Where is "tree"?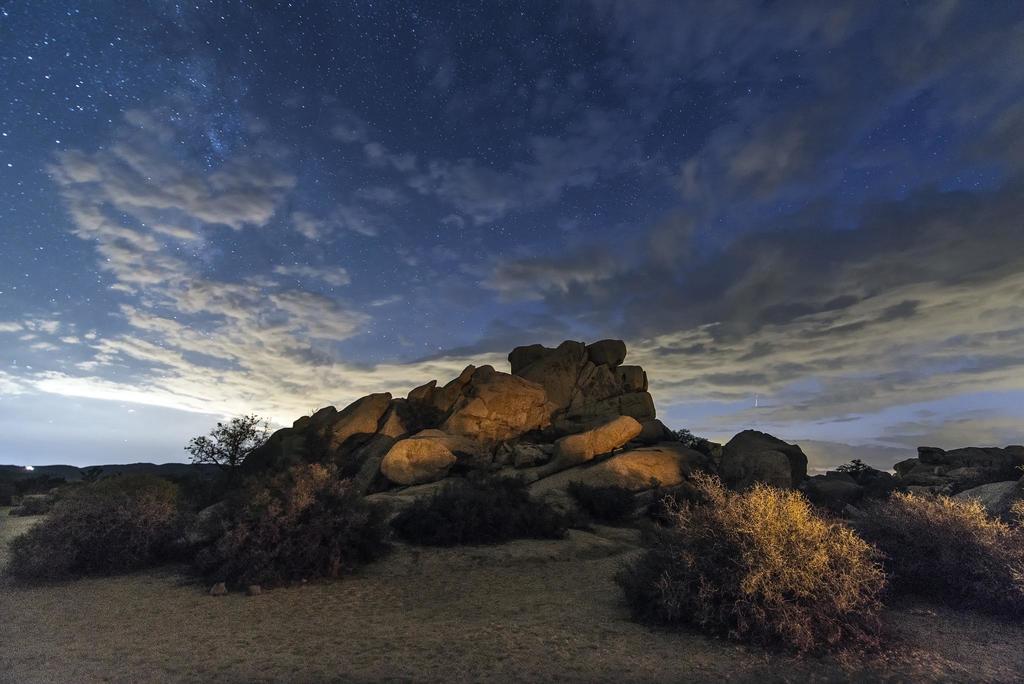
locate(189, 406, 262, 465).
